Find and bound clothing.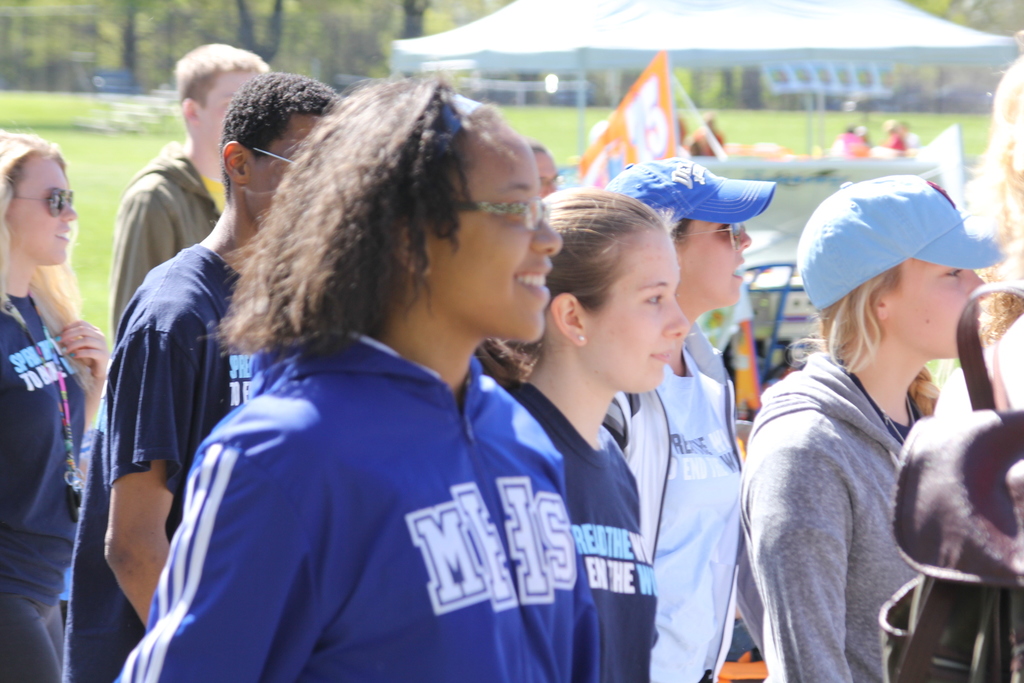
Bound: pyautogui.locateOnScreen(624, 317, 740, 682).
